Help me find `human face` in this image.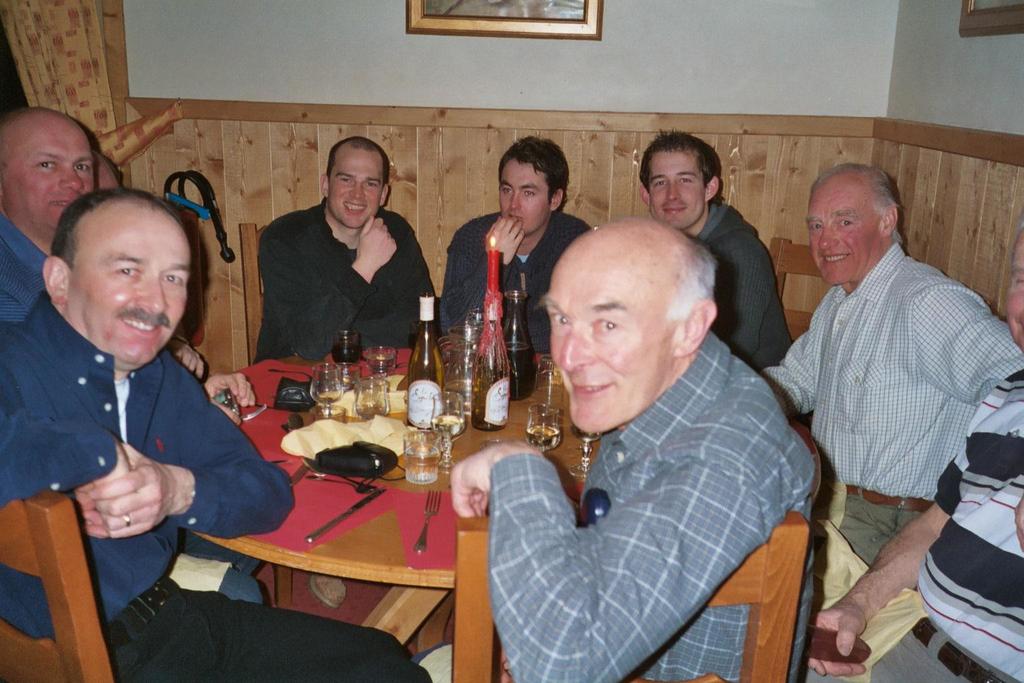
Found it: select_region(651, 152, 708, 230).
